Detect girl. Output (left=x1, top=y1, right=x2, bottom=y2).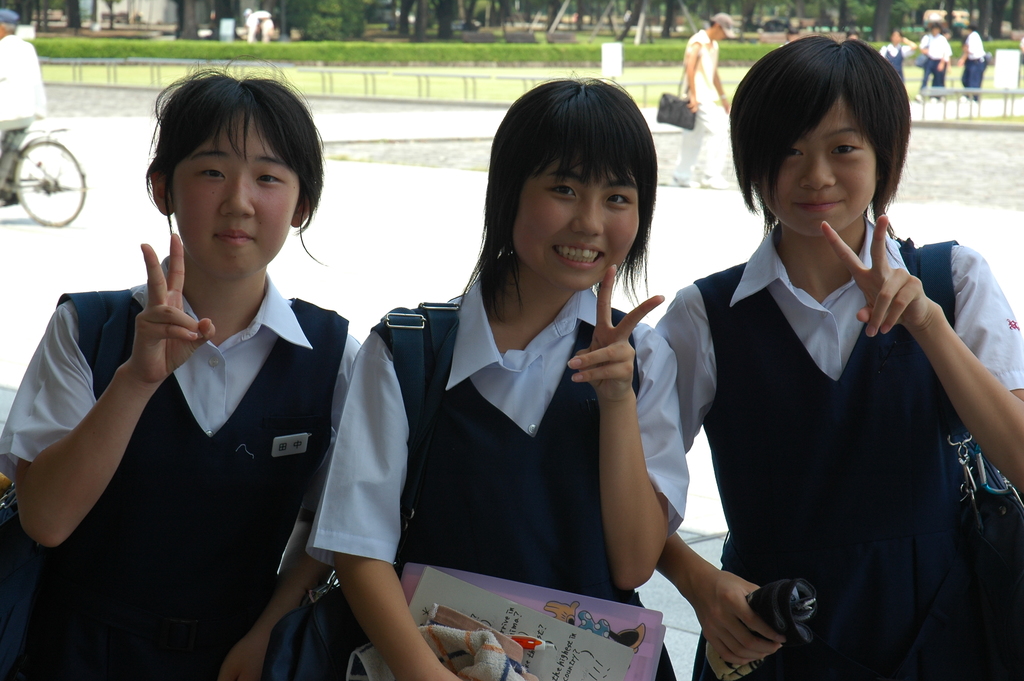
(left=0, top=63, right=369, bottom=680).
